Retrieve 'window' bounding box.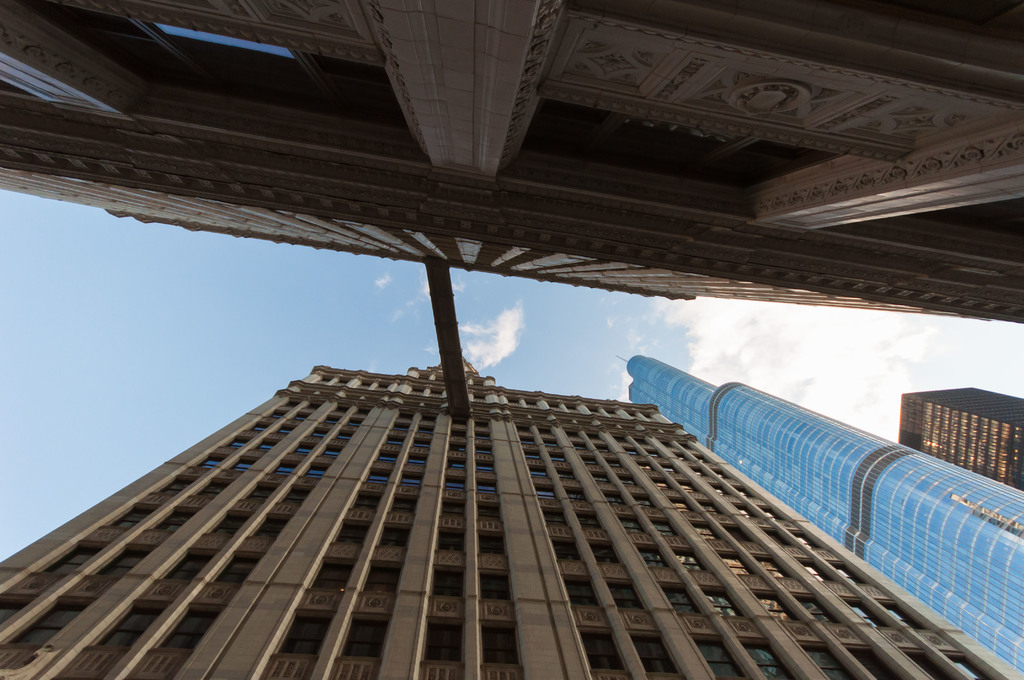
Bounding box: 742, 644, 790, 679.
